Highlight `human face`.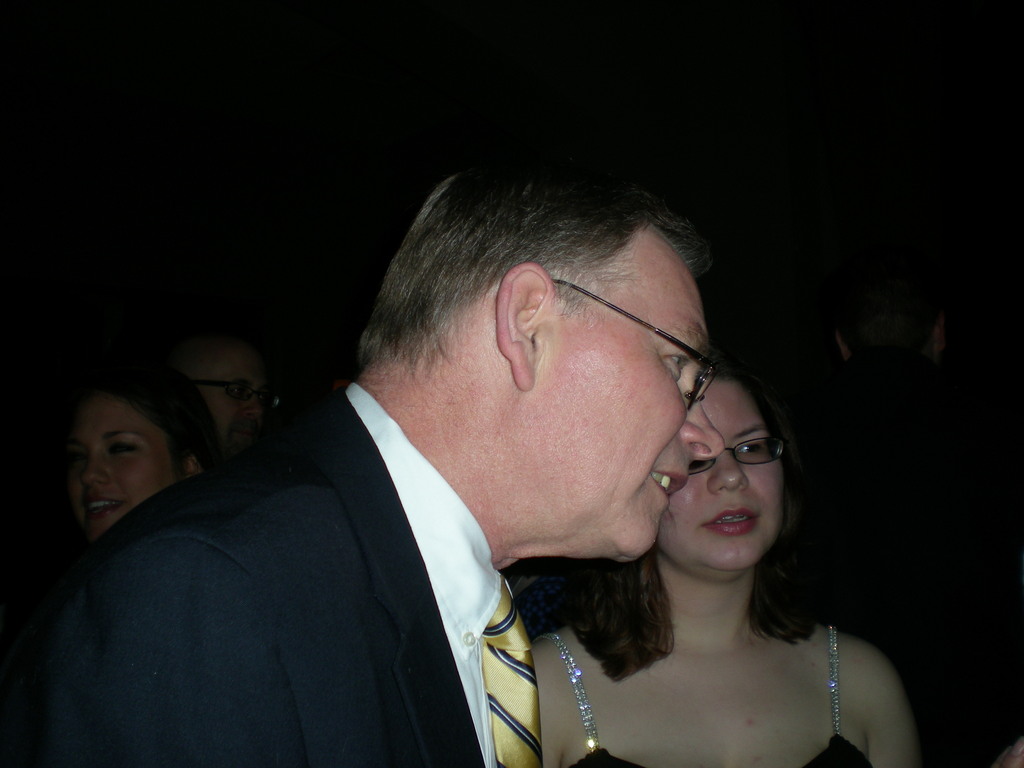
Highlighted region: box=[68, 393, 174, 539].
